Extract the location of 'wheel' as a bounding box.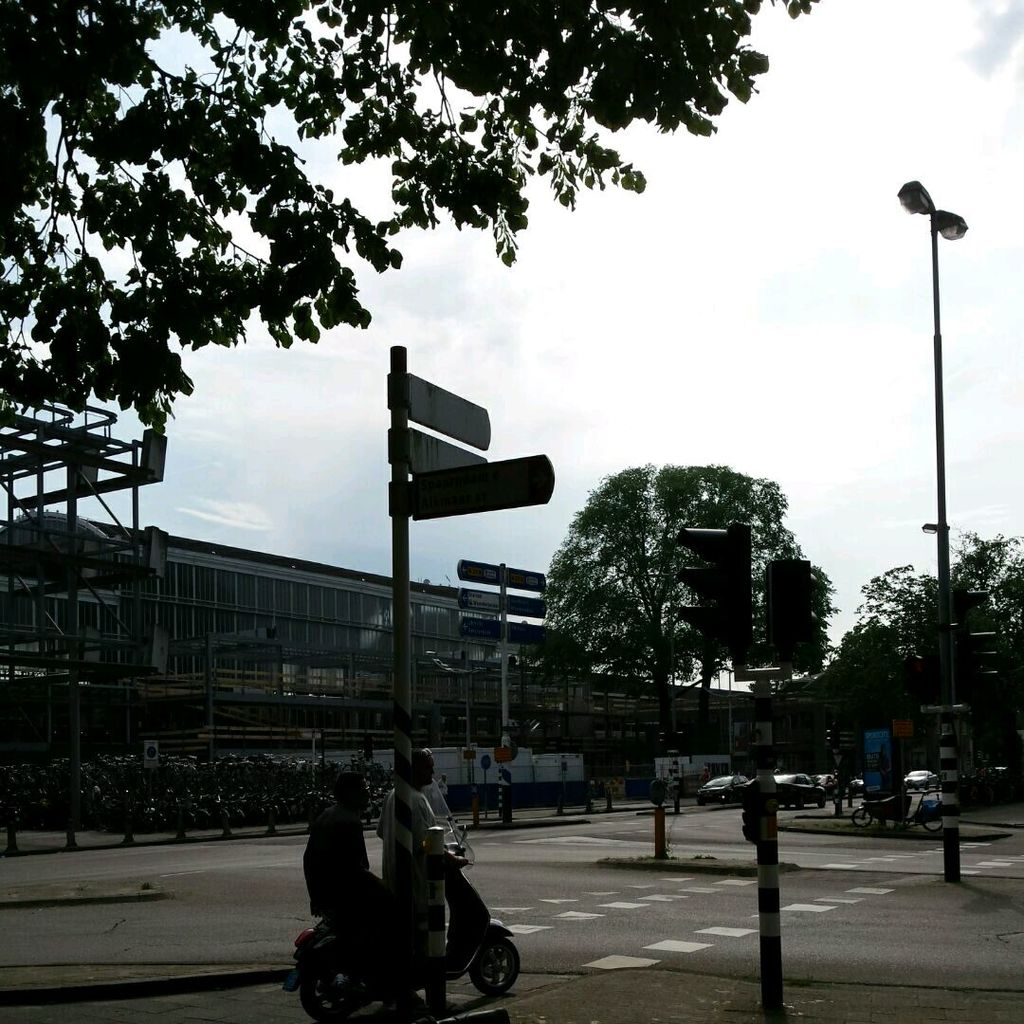
select_region(919, 807, 942, 832).
